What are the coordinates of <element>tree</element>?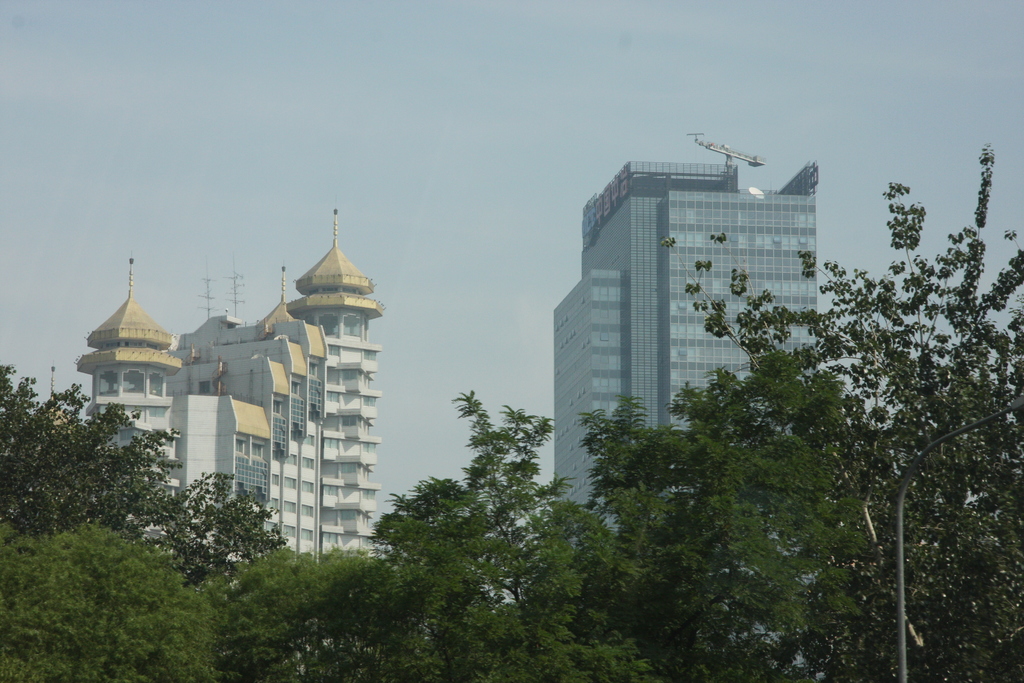
(570, 393, 708, 567).
